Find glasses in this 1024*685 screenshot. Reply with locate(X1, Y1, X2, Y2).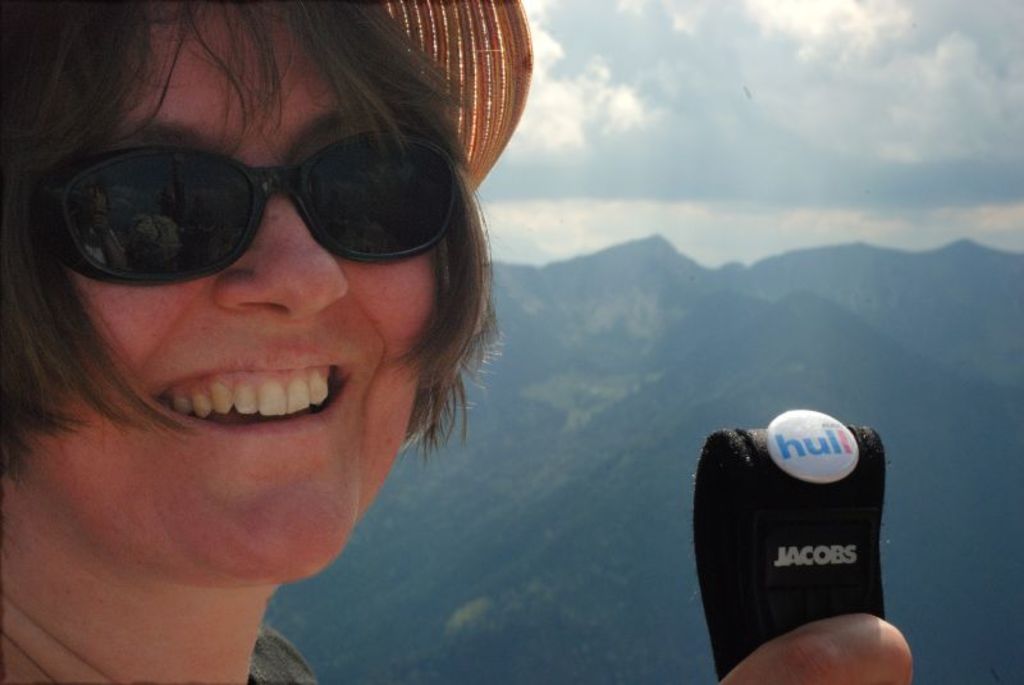
locate(18, 136, 474, 284).
